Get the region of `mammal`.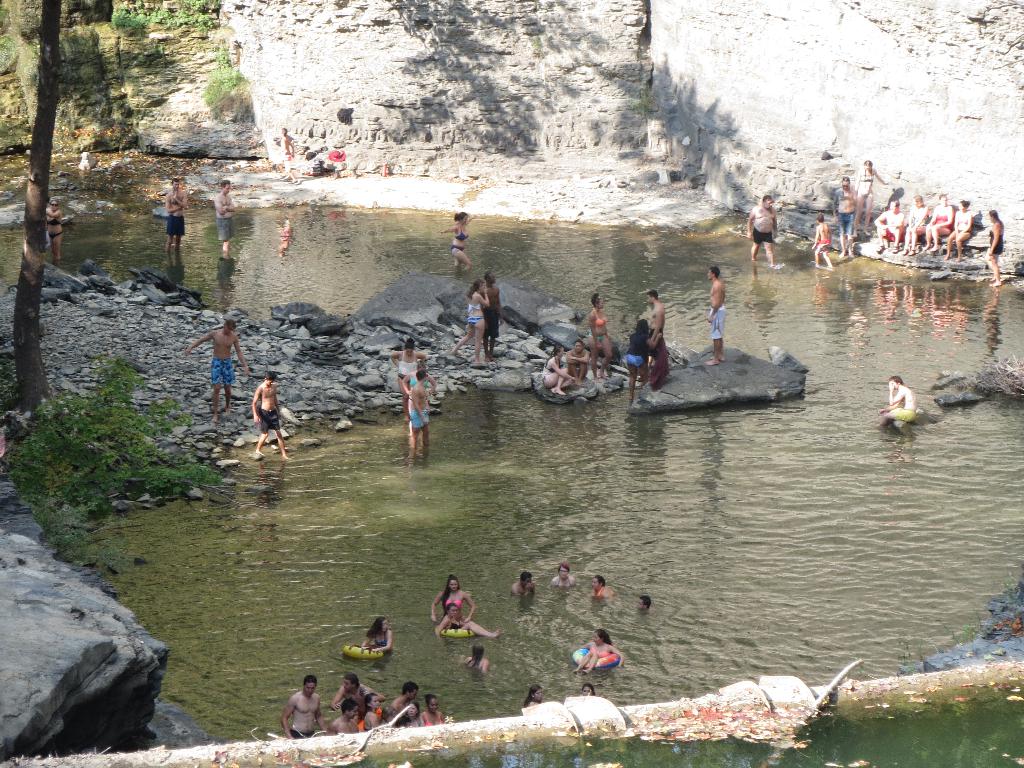
bbox=[511, 574, 537, 596].
